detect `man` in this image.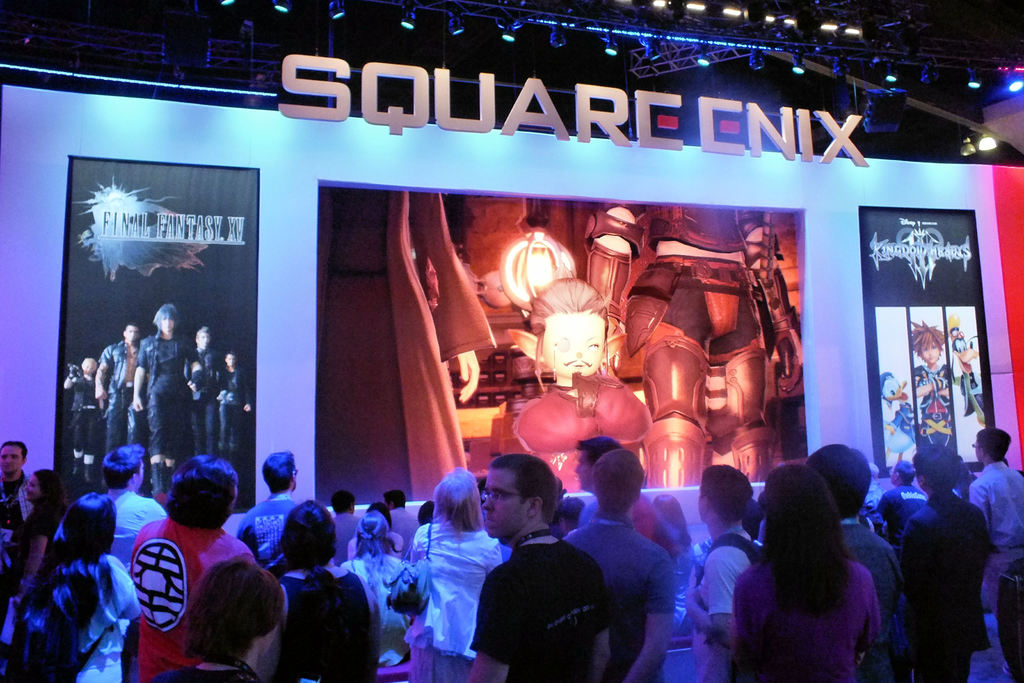
Detection: BBox(577, 438, 682, 556).
